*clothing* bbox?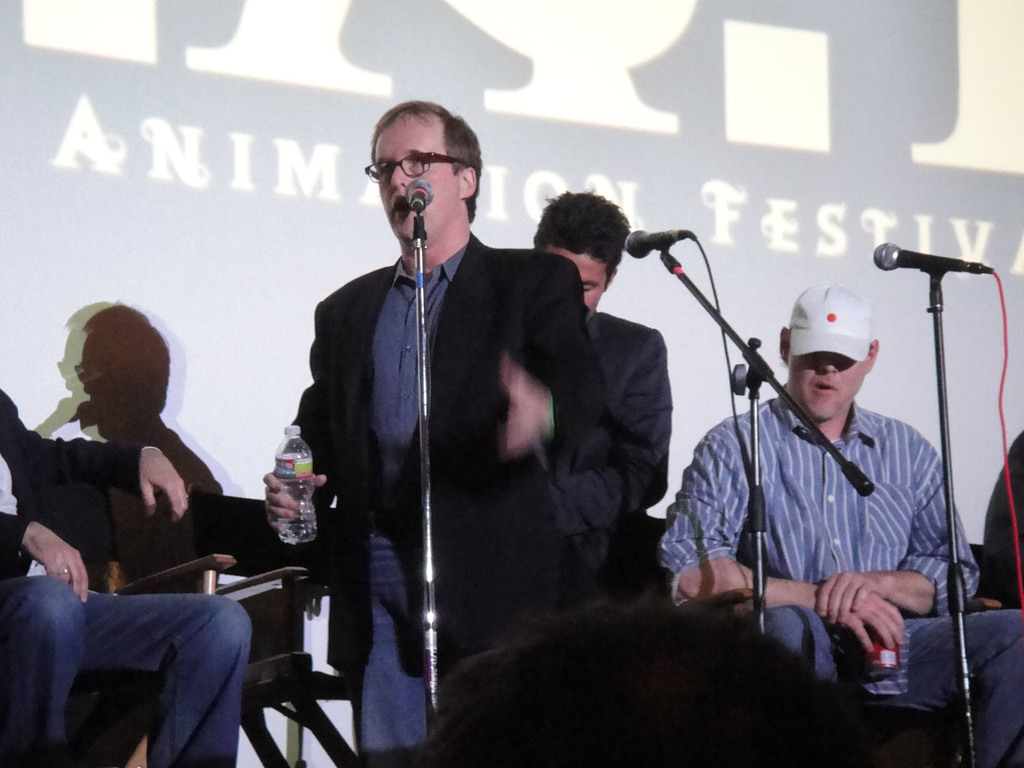
661 394 1022 767
